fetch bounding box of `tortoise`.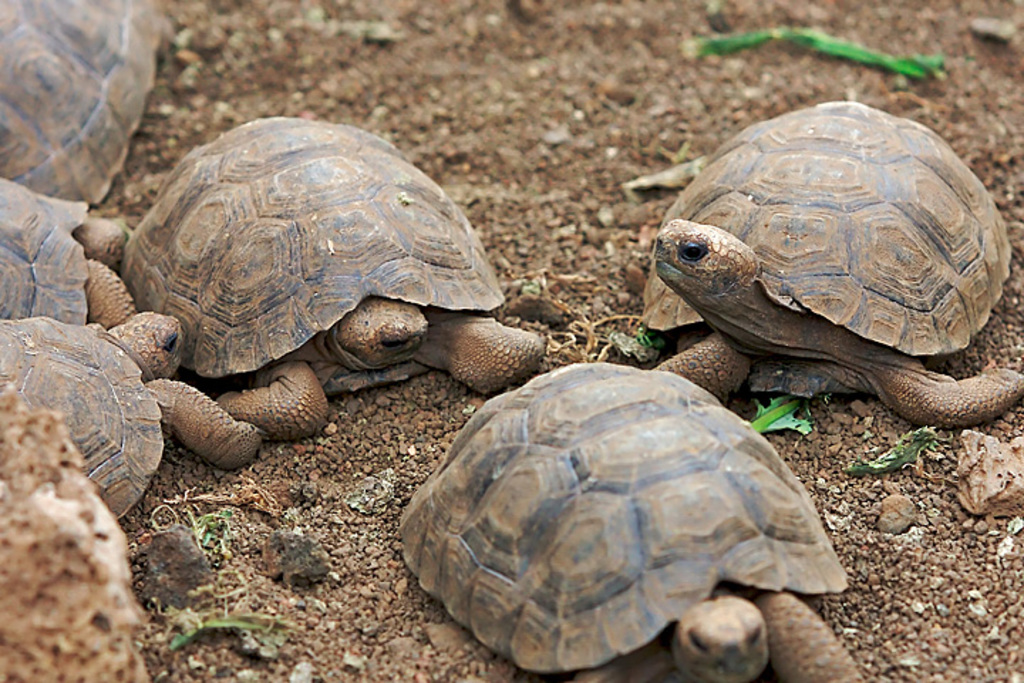
Bbox: 0/175/134/323.
